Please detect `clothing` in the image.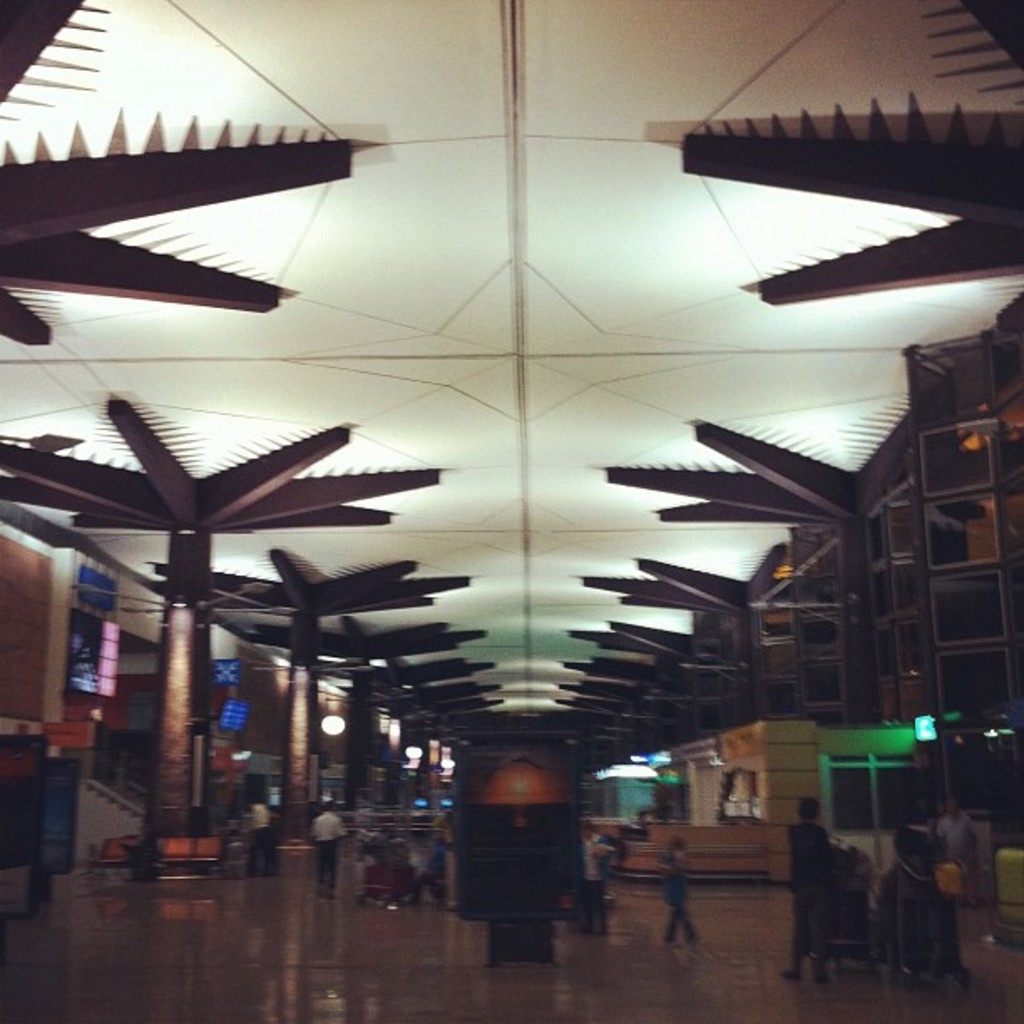
x1=790, y1=820, x2=833, y2=950.
